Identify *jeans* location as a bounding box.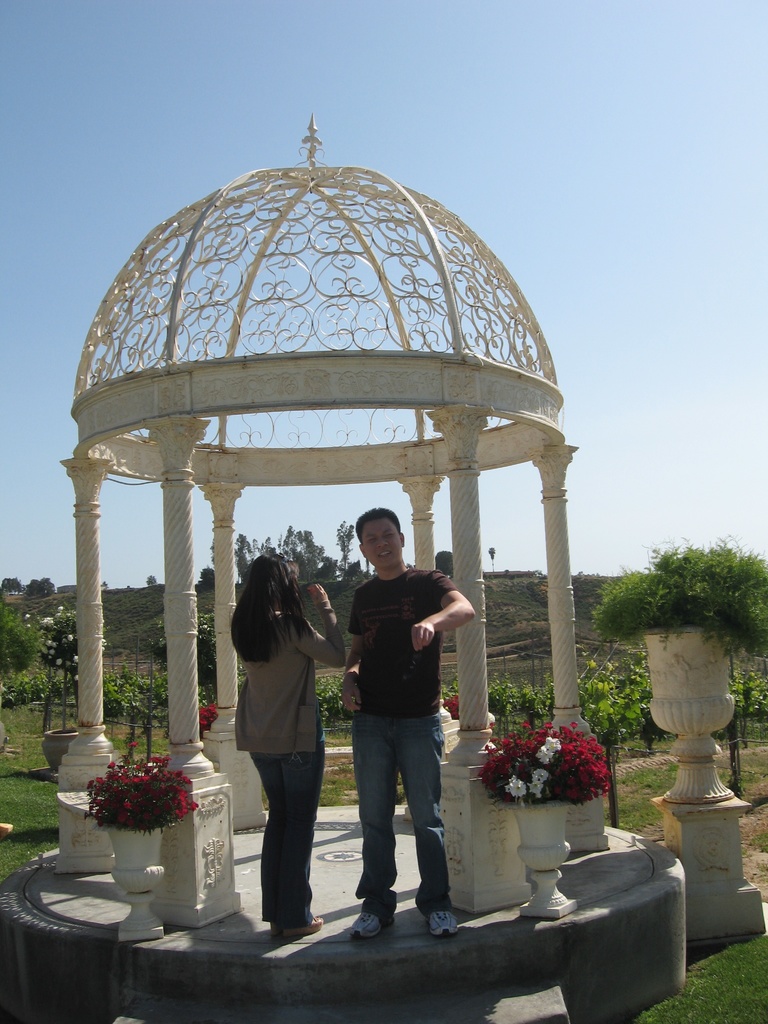
select_region(345, 699, 458, 937).
